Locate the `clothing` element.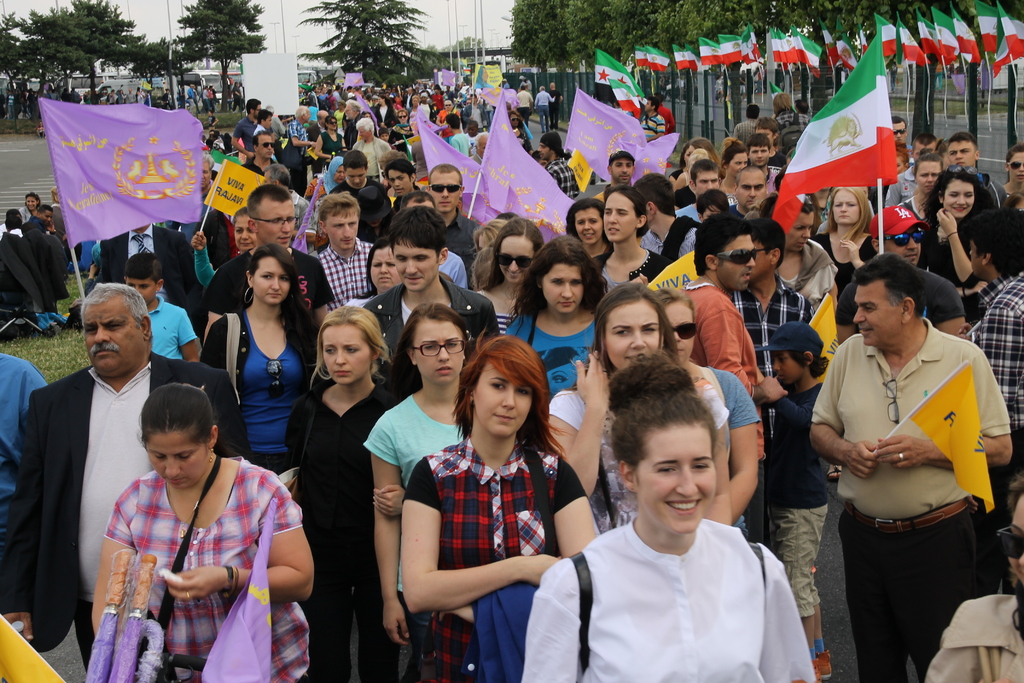
Element bbox: <box>581,247,665,292</box>.
